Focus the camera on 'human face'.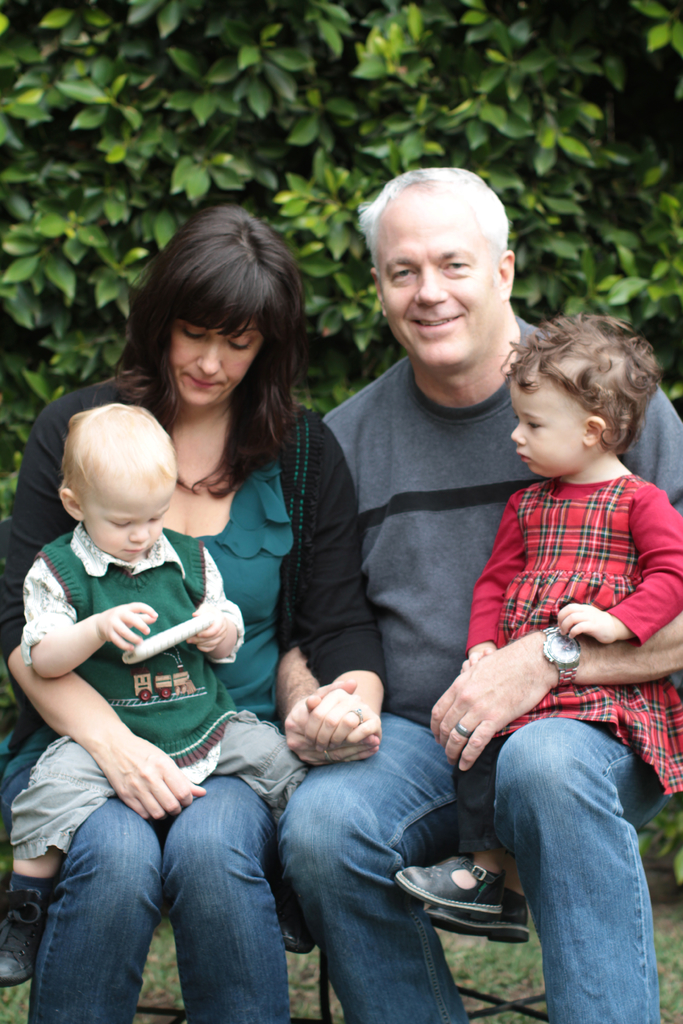
Focus region: box(167, 321, 265, 407).
